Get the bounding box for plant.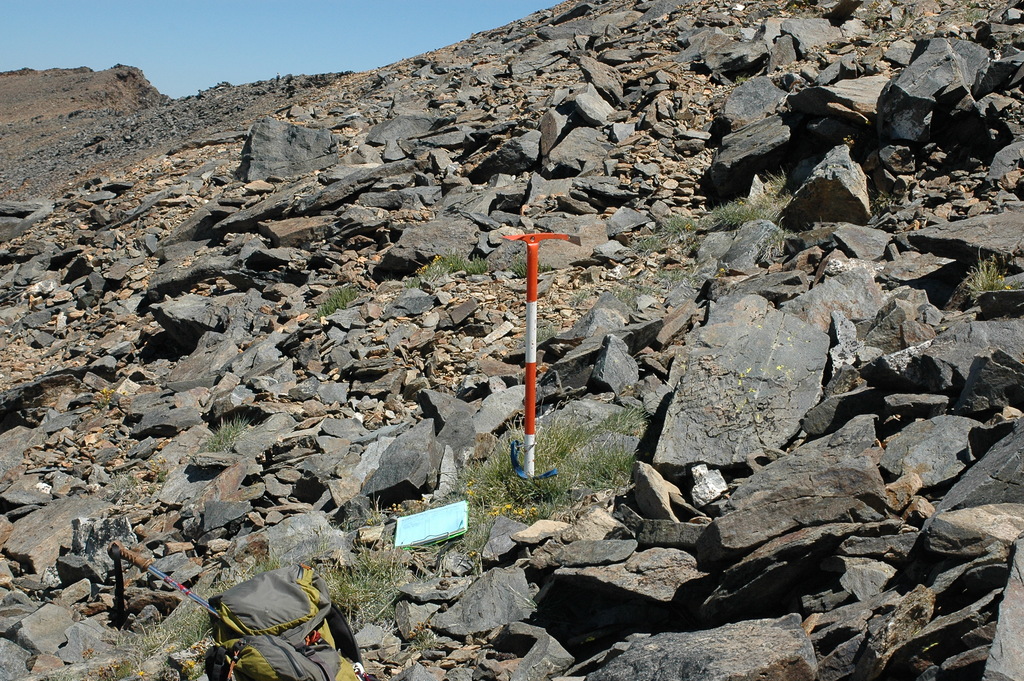
{"left": 861, "top": 10, "right": 877, "bottom": 21}.
